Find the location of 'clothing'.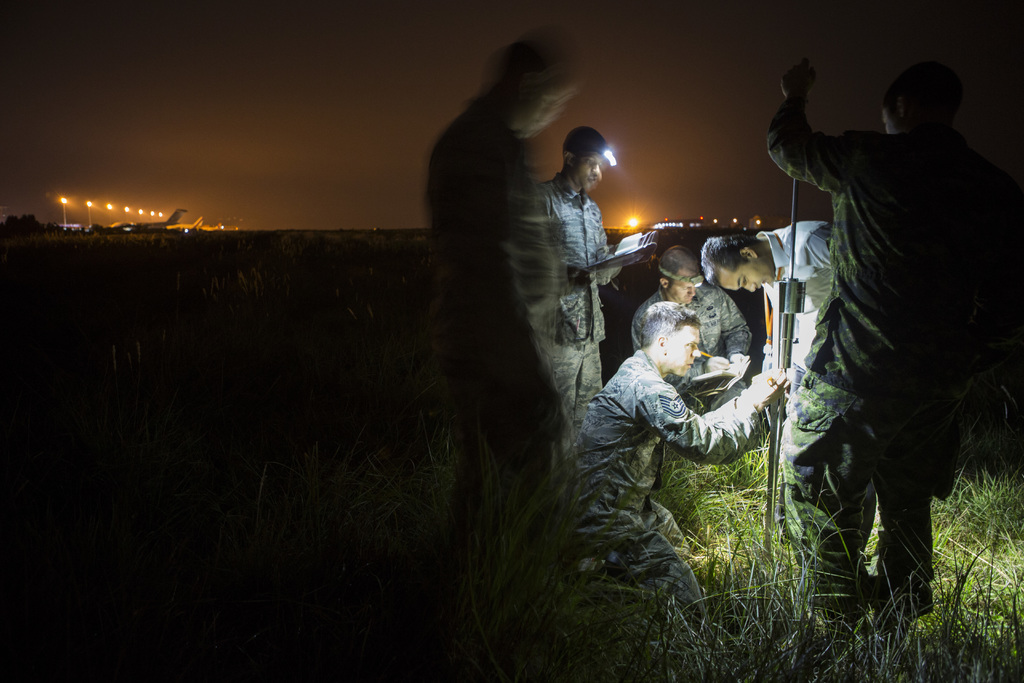
Location: bbox=[785, 34, 1002, 608].
